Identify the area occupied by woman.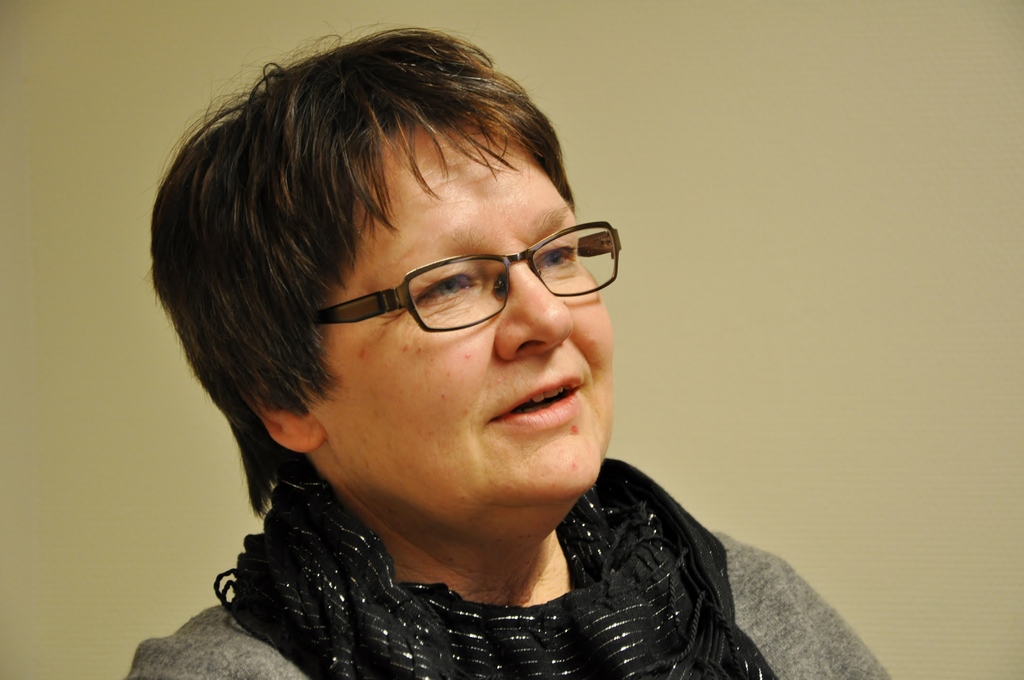
Area: (left=77, top=14, right=801, bottom=674).
